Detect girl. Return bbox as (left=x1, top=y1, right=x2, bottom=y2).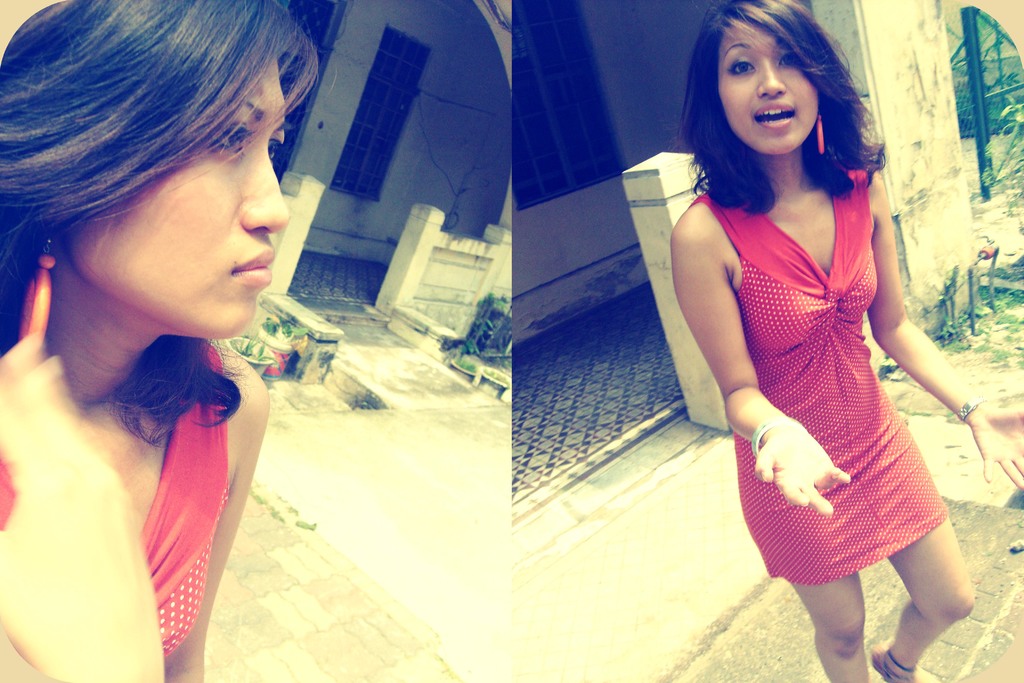
(left=0, top=0, right=321, bottom=682).
